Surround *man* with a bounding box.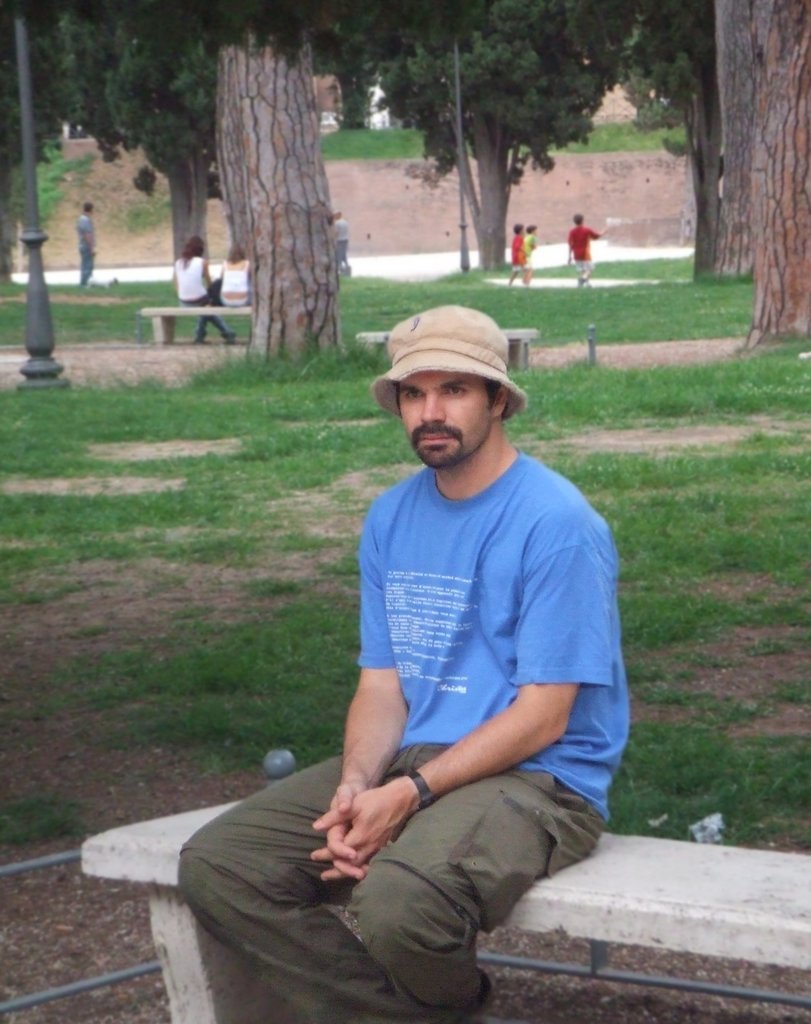
265:304:638:1023.
